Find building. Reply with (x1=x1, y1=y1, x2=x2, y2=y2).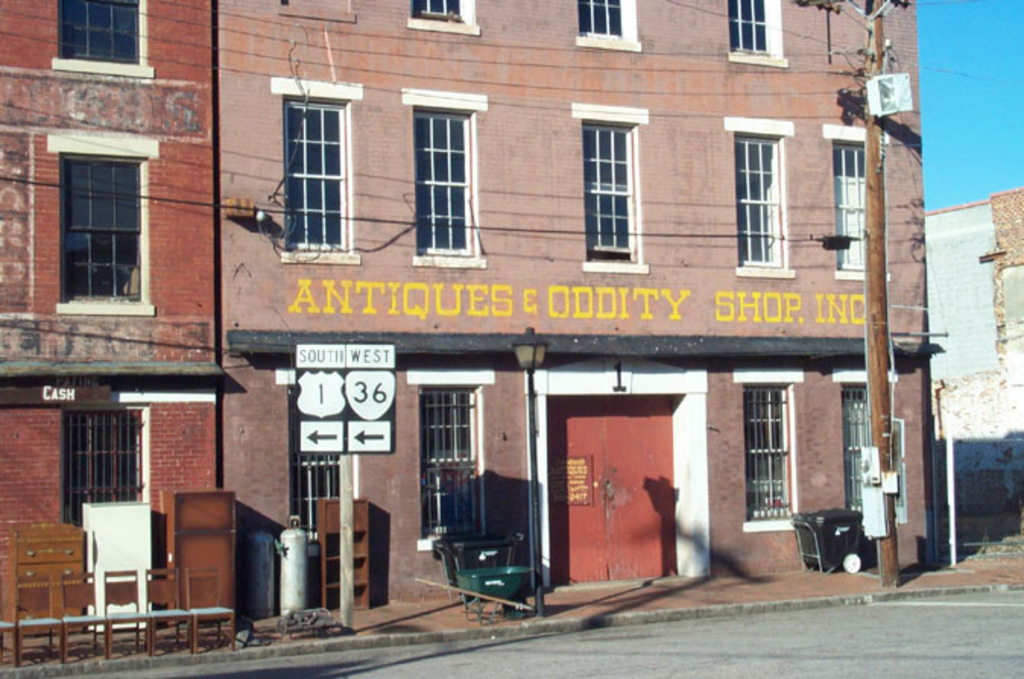
(x1=0, y1=0, x2=225, y2=640).
